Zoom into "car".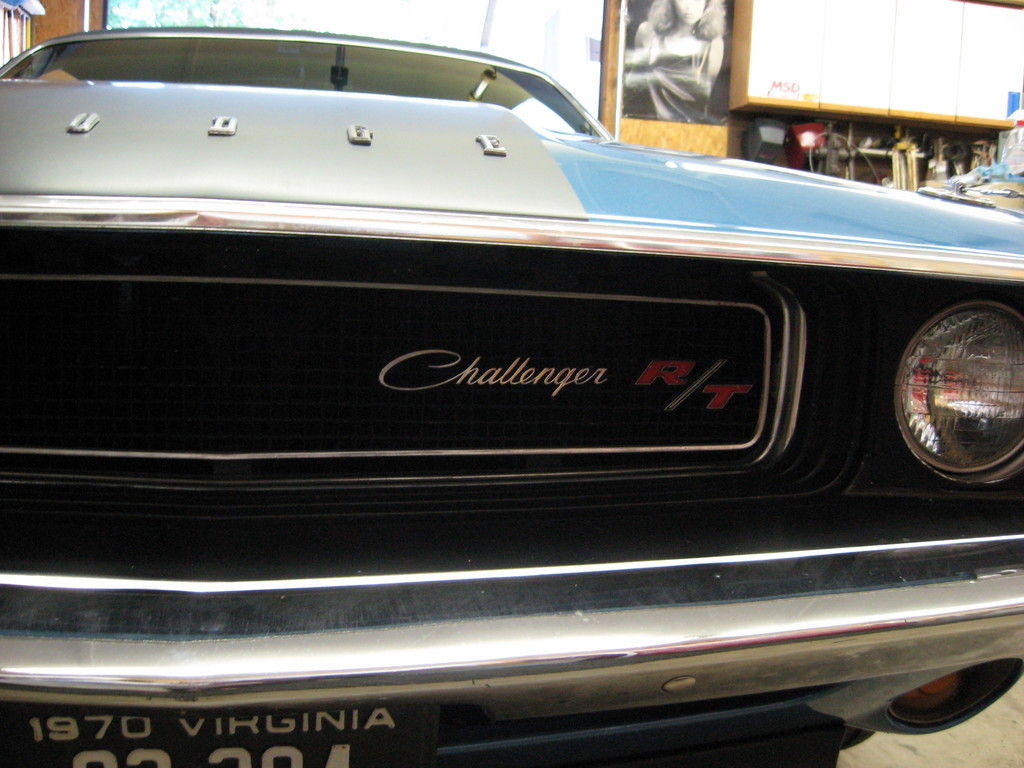
Zoom target: 0:24:1023:767.
